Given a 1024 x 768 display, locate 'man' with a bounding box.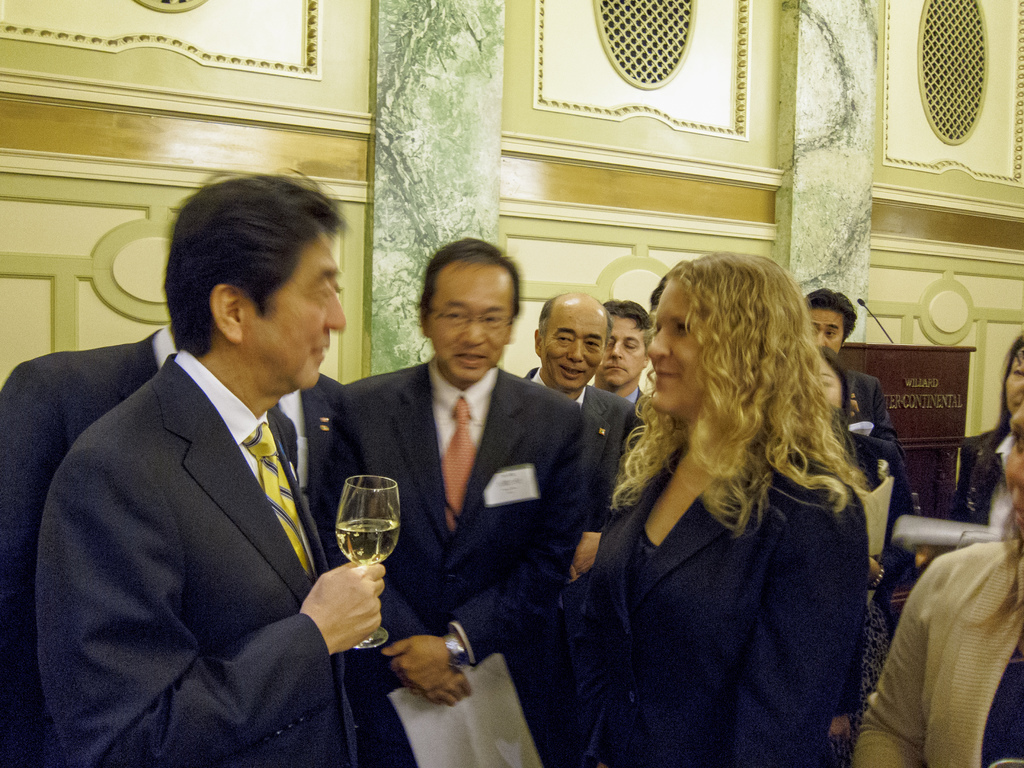
Located: [803,285,890,445].
